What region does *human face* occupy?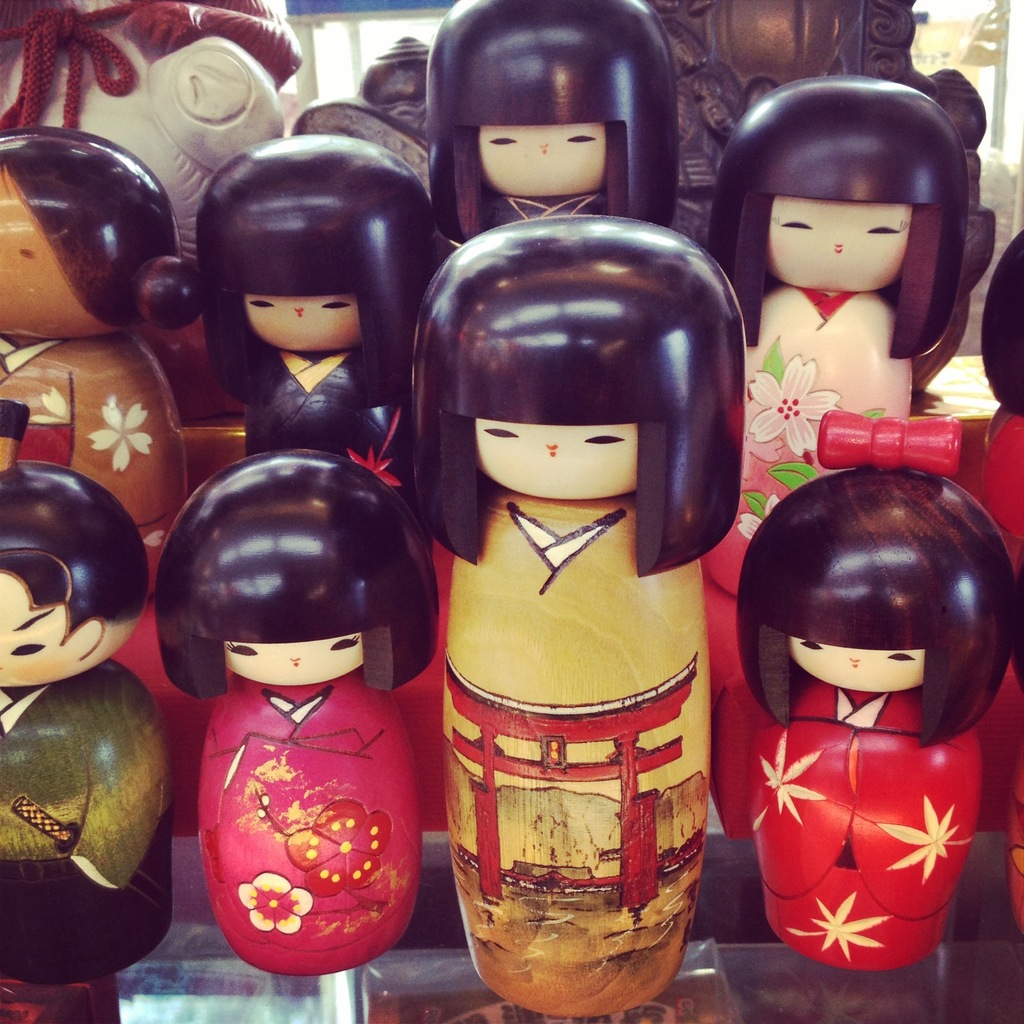
<box>0,586,71,692</box>.
